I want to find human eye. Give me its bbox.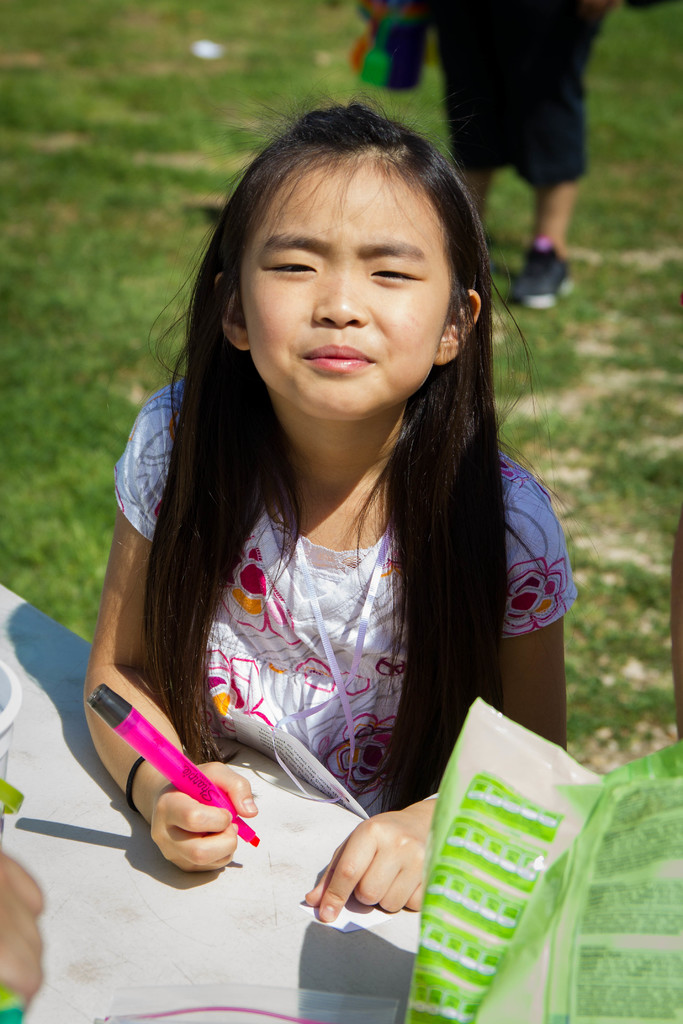
<box>249,230,335,294</box>.
